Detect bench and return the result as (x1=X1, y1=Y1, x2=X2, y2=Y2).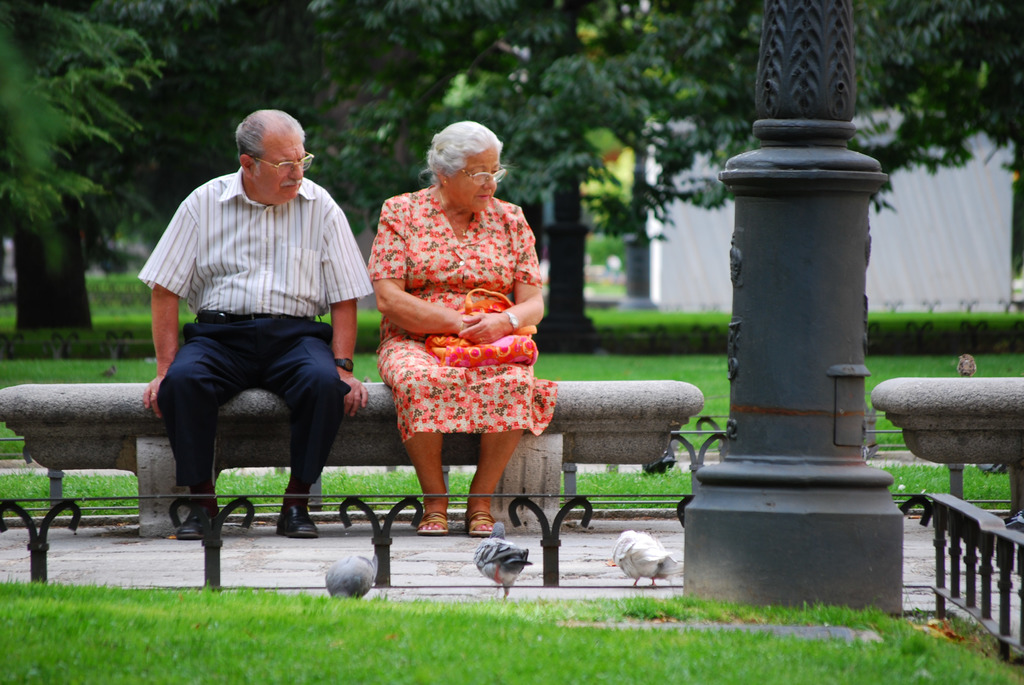
(x1=893, y1=356, x2=1023, y2=540).
